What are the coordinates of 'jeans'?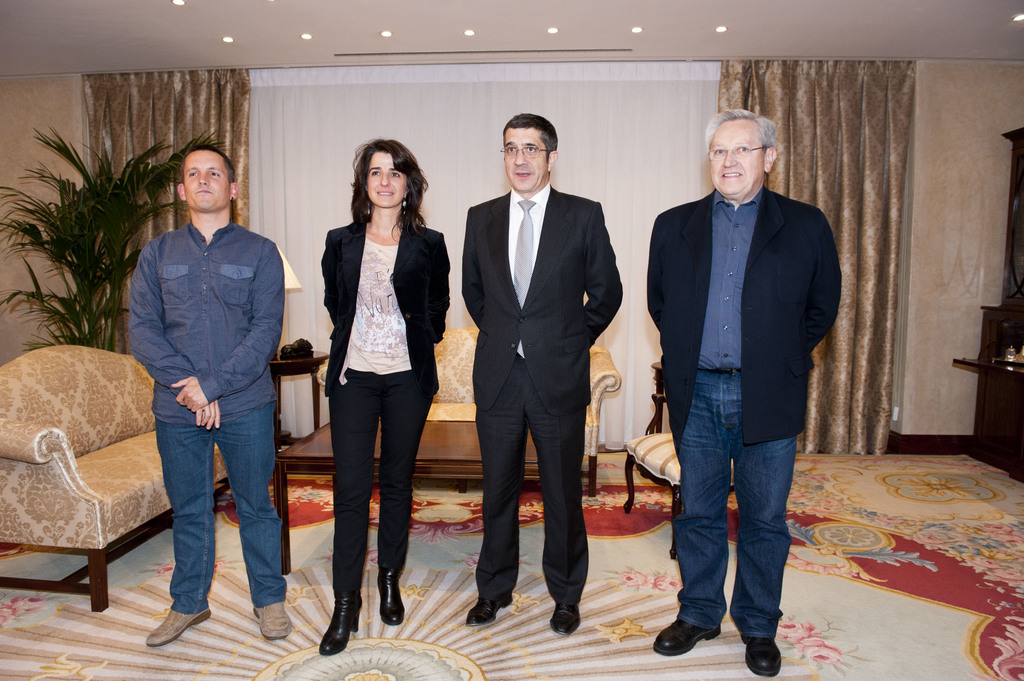
{"left": 156, "top": 403, "right": 281, "bottom": 609}.
